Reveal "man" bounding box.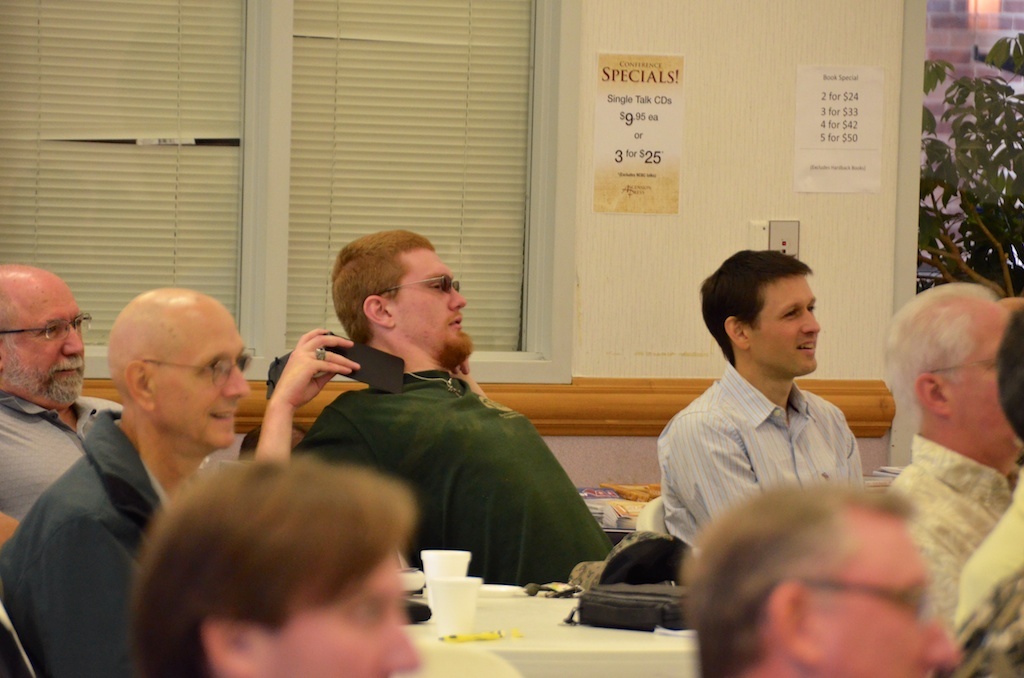
Revealed: rect(655, 248, 865, 556).
